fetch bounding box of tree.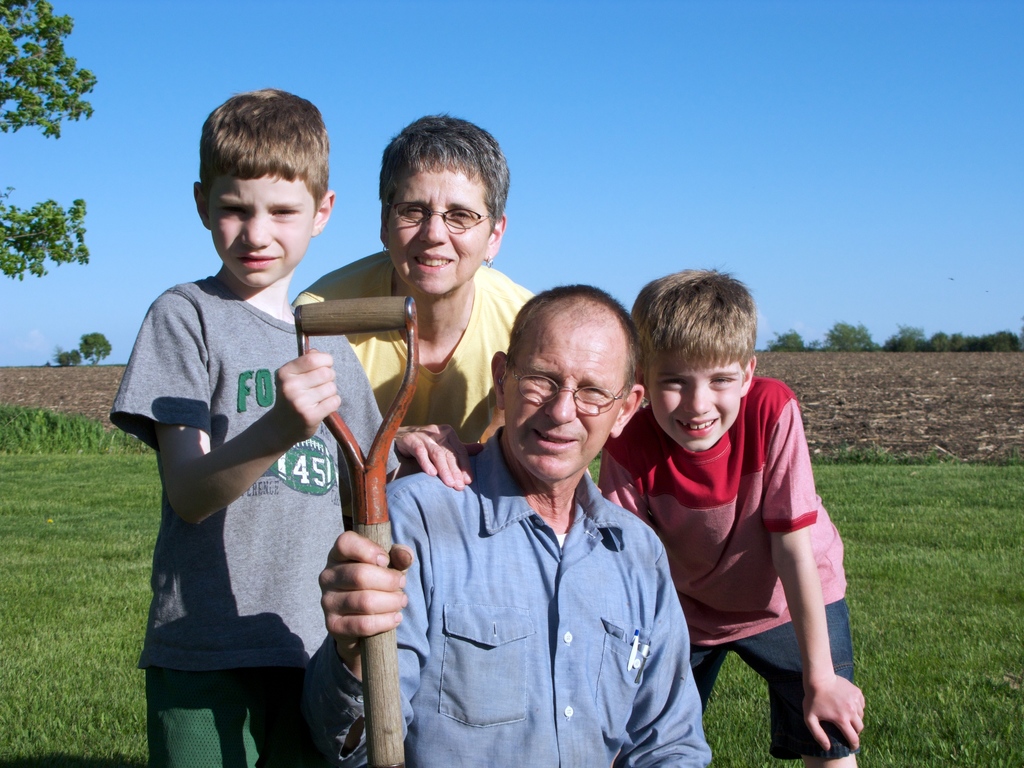
Bbox: crop(79, 329, 116, 362).
